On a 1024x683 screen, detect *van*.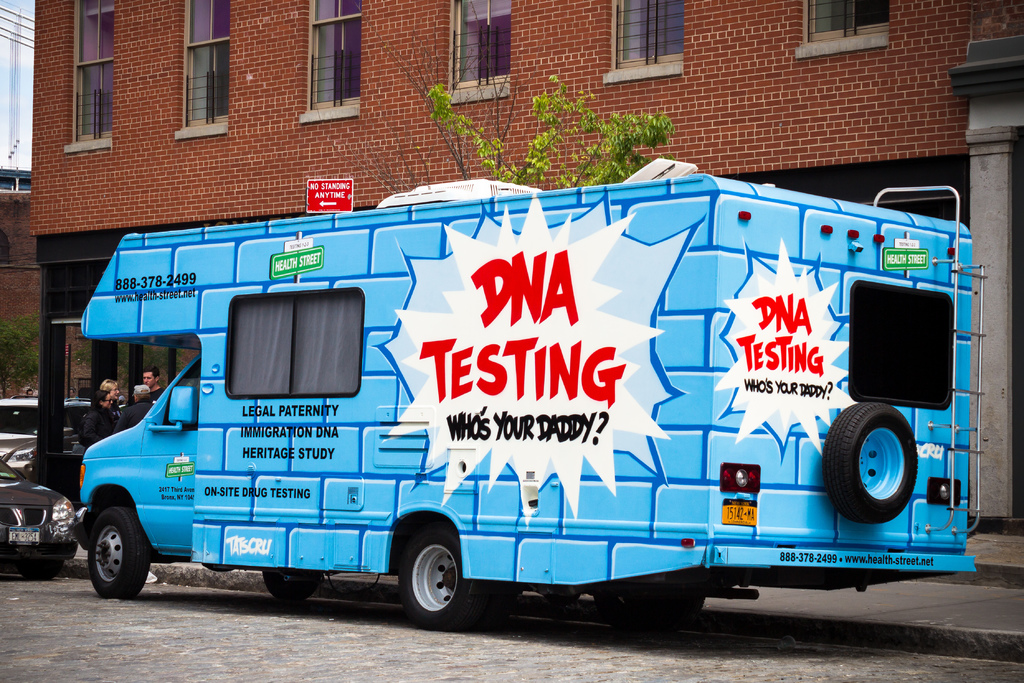
bbox=(67, 156, 980, 629).
